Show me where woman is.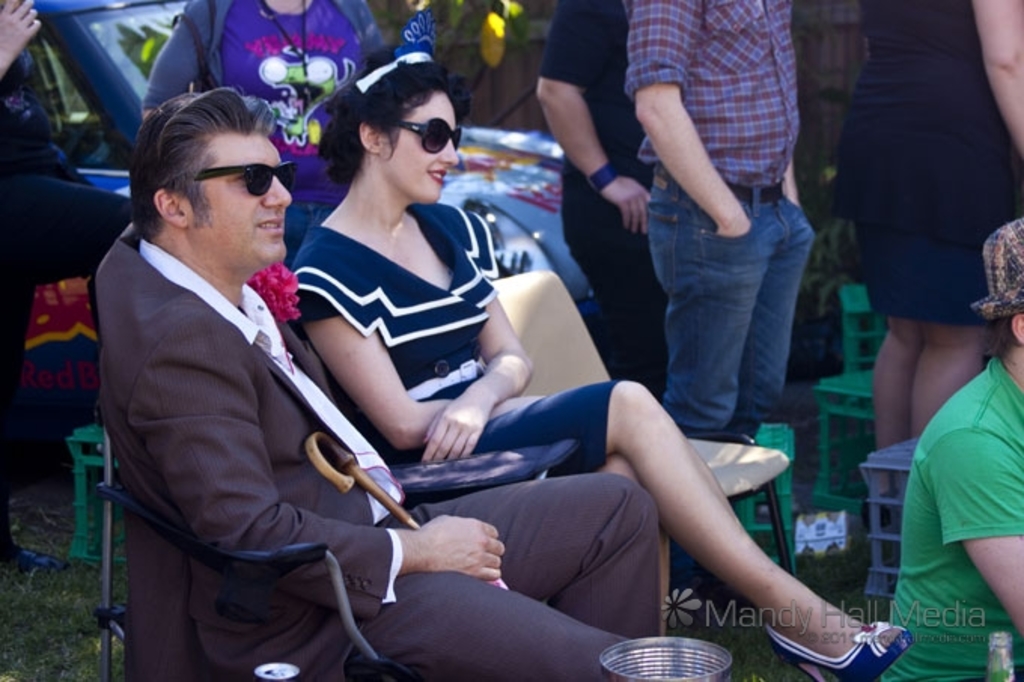
woman is at 283,38,913,680.
